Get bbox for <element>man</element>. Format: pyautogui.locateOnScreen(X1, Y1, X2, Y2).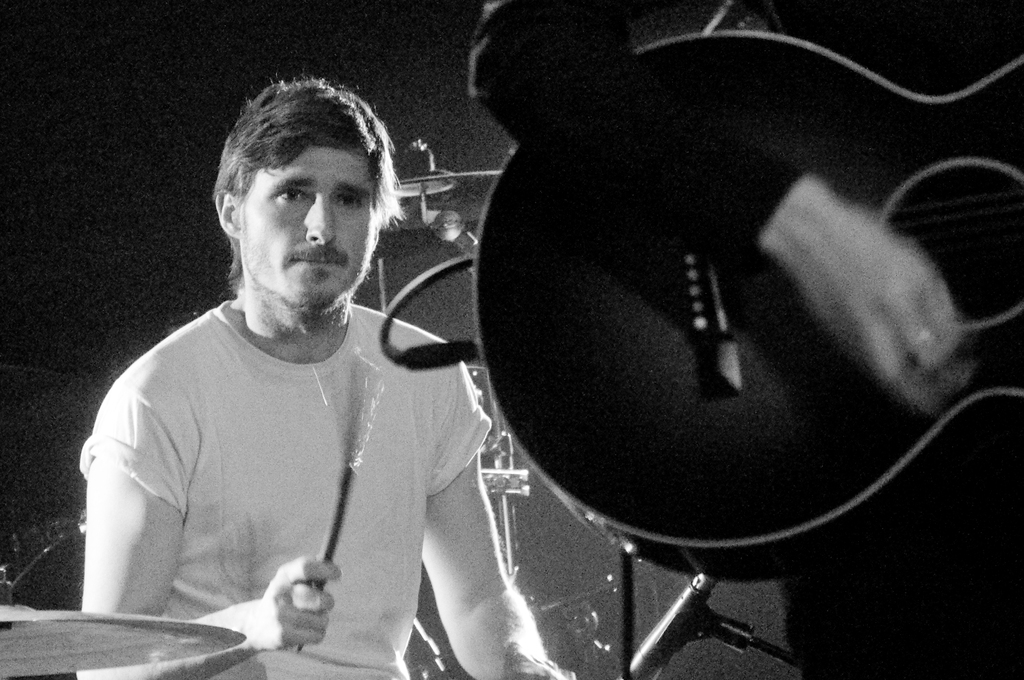
pyautogui.locateOnScreen(67, 85, 532, 678).
